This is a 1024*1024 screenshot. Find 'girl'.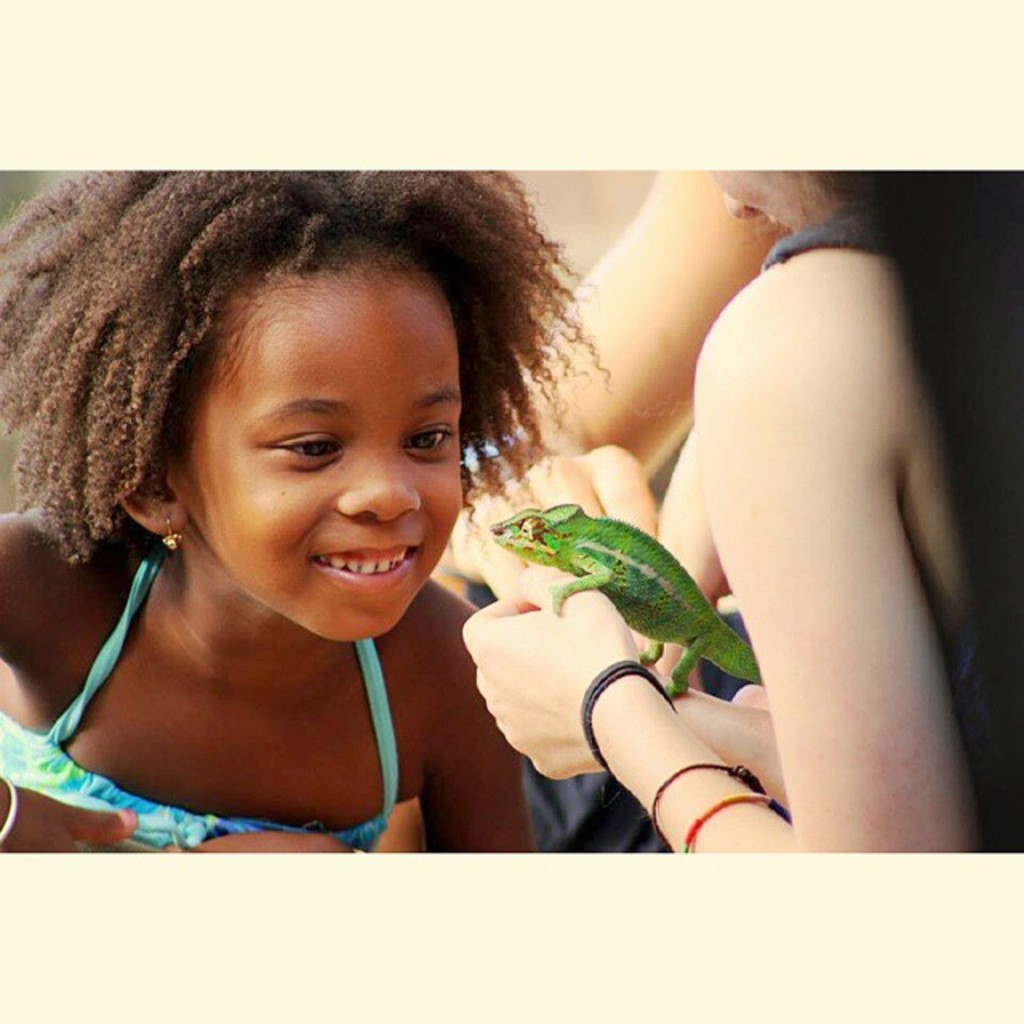
Bounding box: [x1=0, y1=168, x2=530, y2=867].
